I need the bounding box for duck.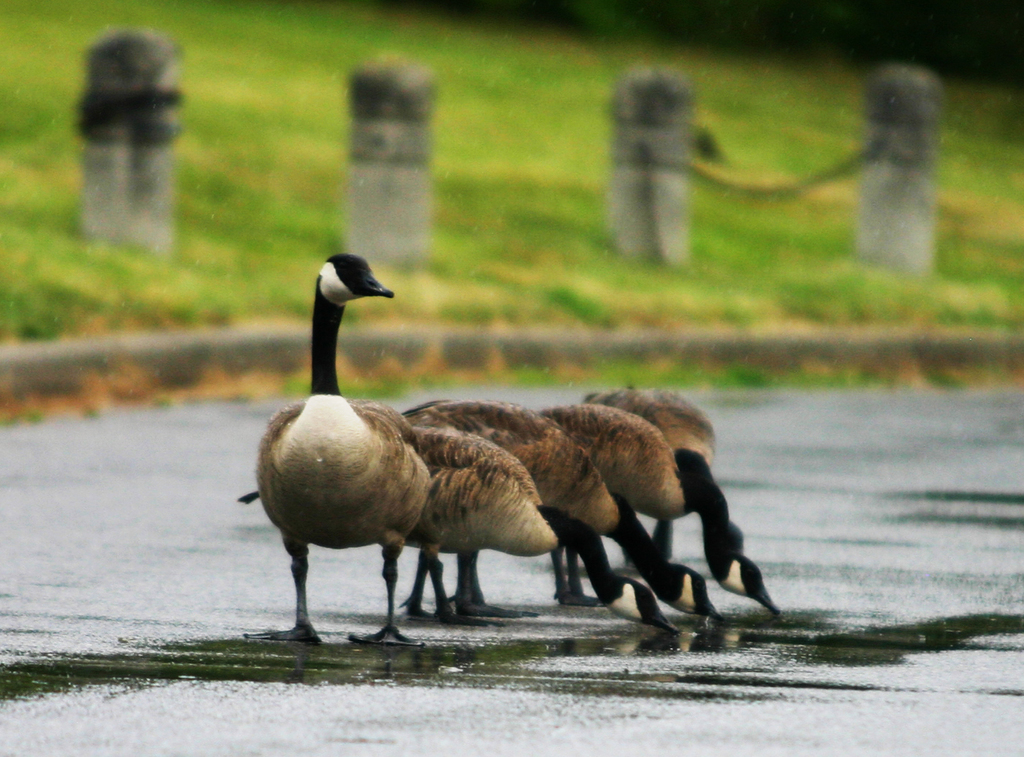
Here it is: Rect(404, 391, 678, 632).
